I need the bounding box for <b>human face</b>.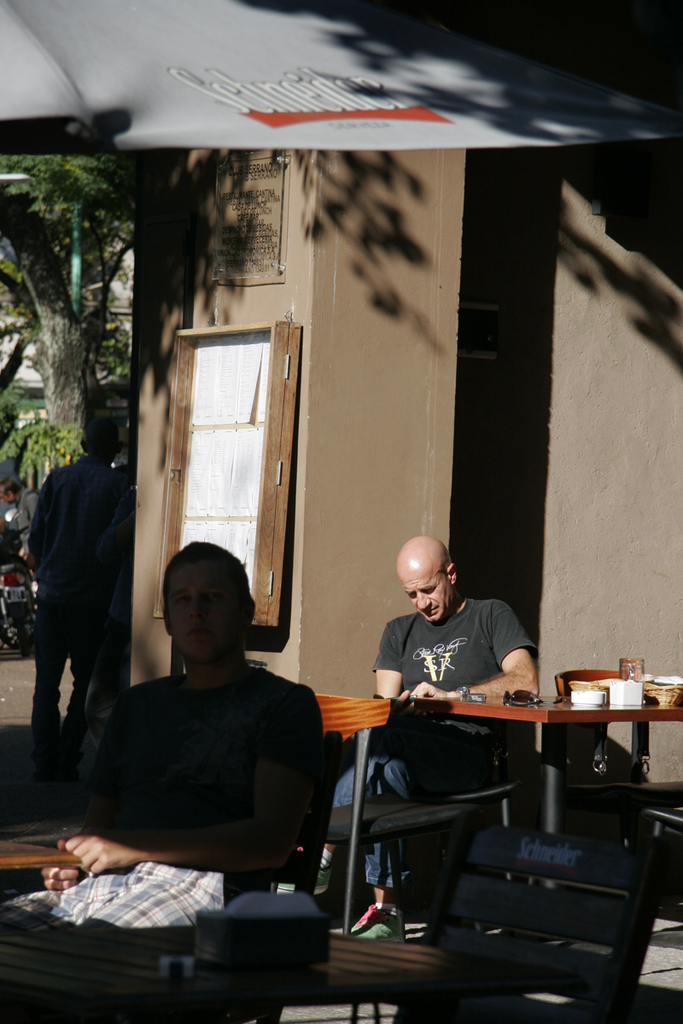
Here it is: 394:575:450:622.
